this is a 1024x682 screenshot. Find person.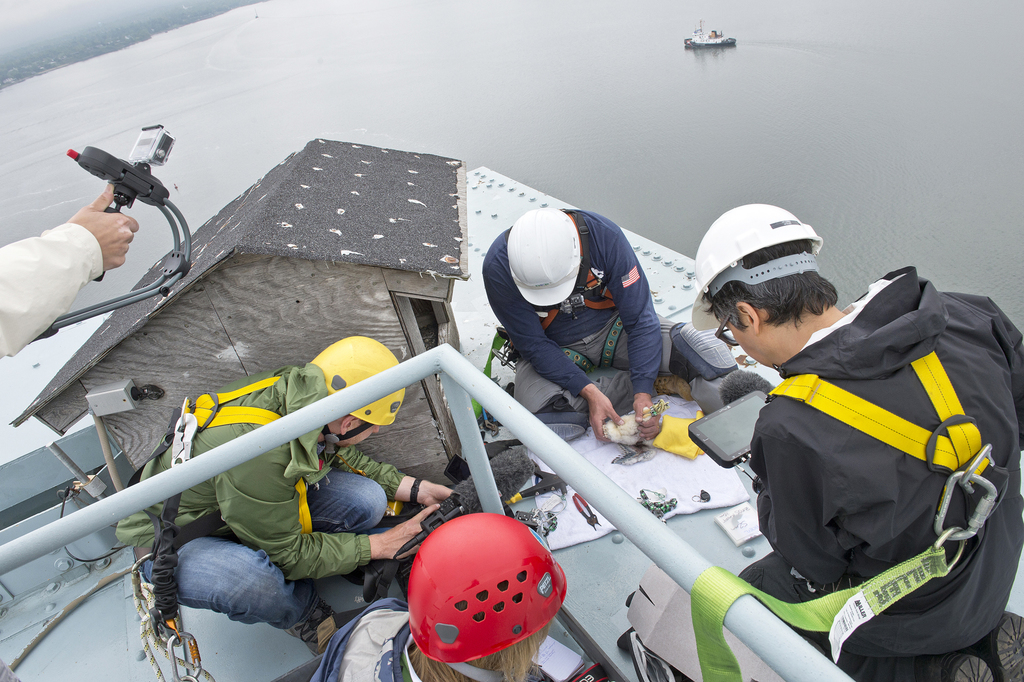
Bounding box: bbox=(486, 210, 741, 437).
